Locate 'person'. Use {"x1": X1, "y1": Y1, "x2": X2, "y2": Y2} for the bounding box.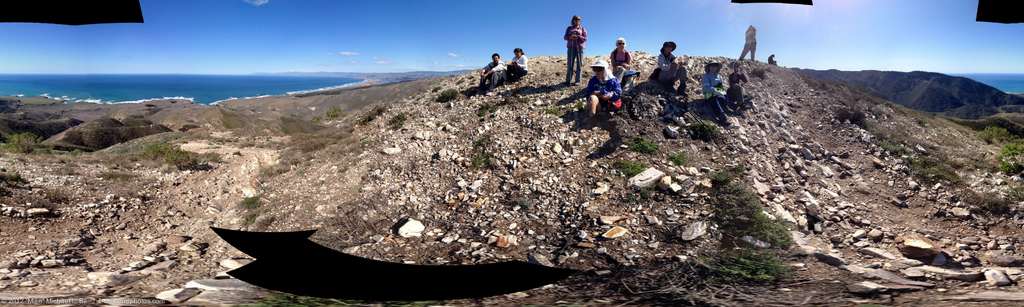
{"x1": 659, "y1": 40, "x2": 689, "y2": 98}.
